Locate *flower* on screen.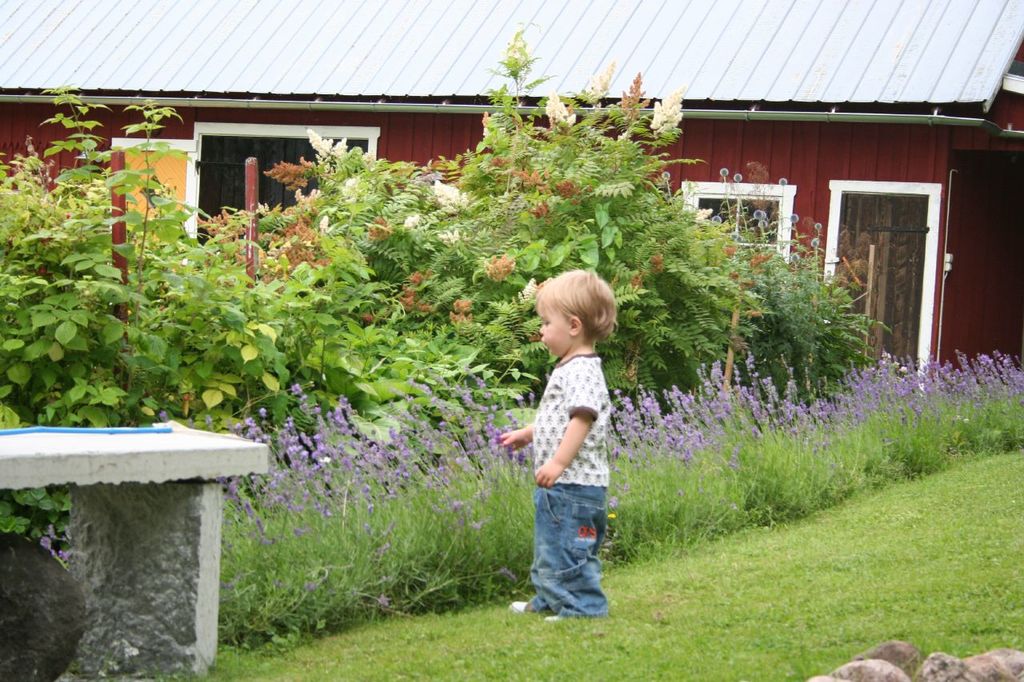
On screen at detection(486, 249, 518, 283).
